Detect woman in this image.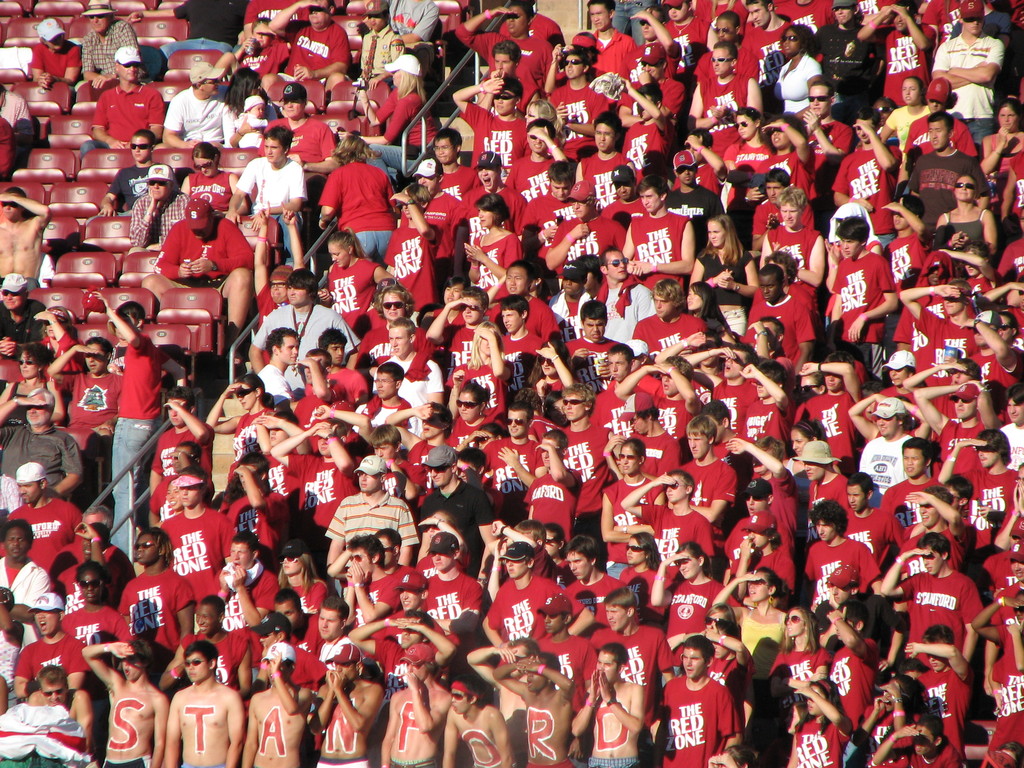
Detection: (335, 55, 444, 189).
